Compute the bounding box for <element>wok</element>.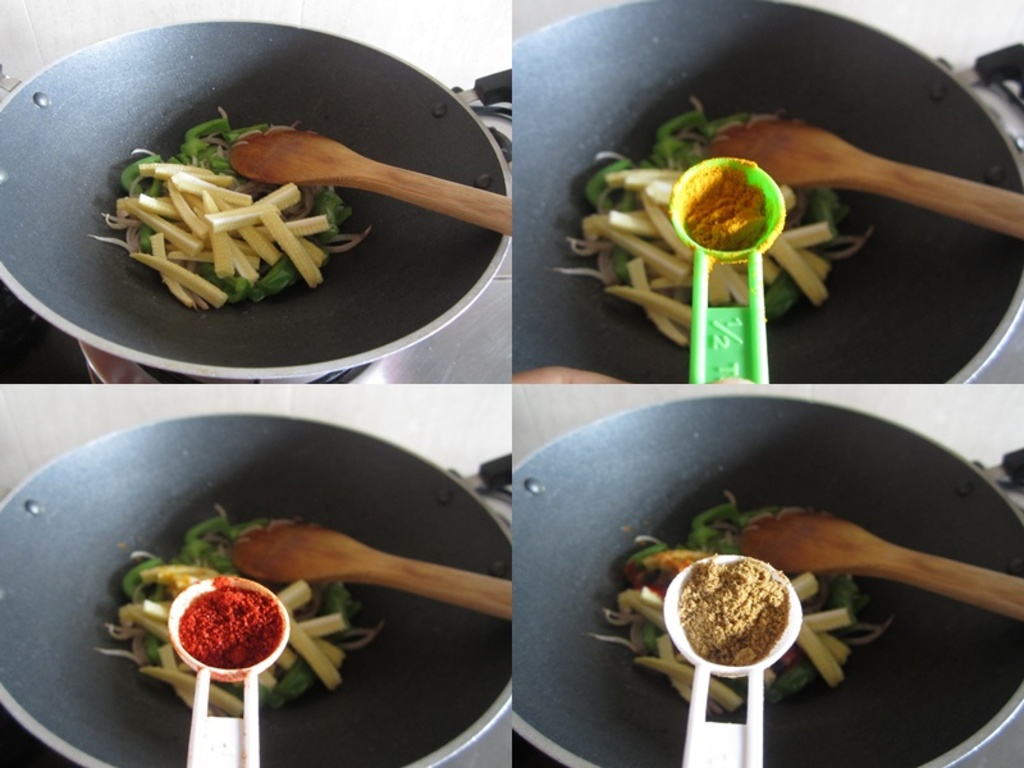
bbox(504, 0, 1023, 390).
